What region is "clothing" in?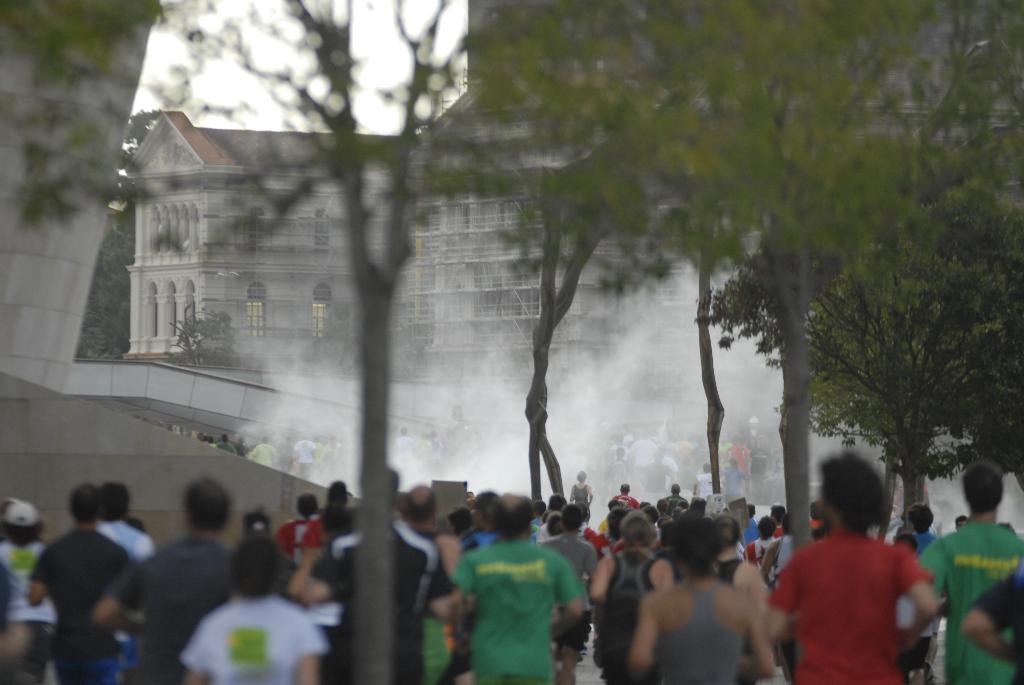
box(537, 532, 598, 650).
